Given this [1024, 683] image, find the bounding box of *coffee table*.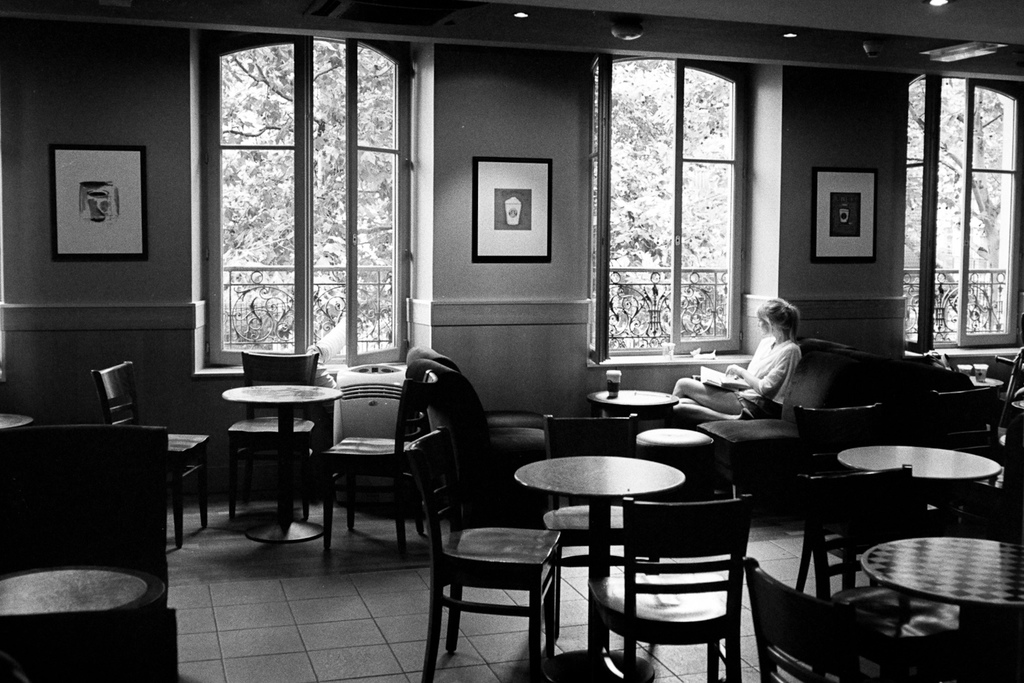
(515,454,683,682).
